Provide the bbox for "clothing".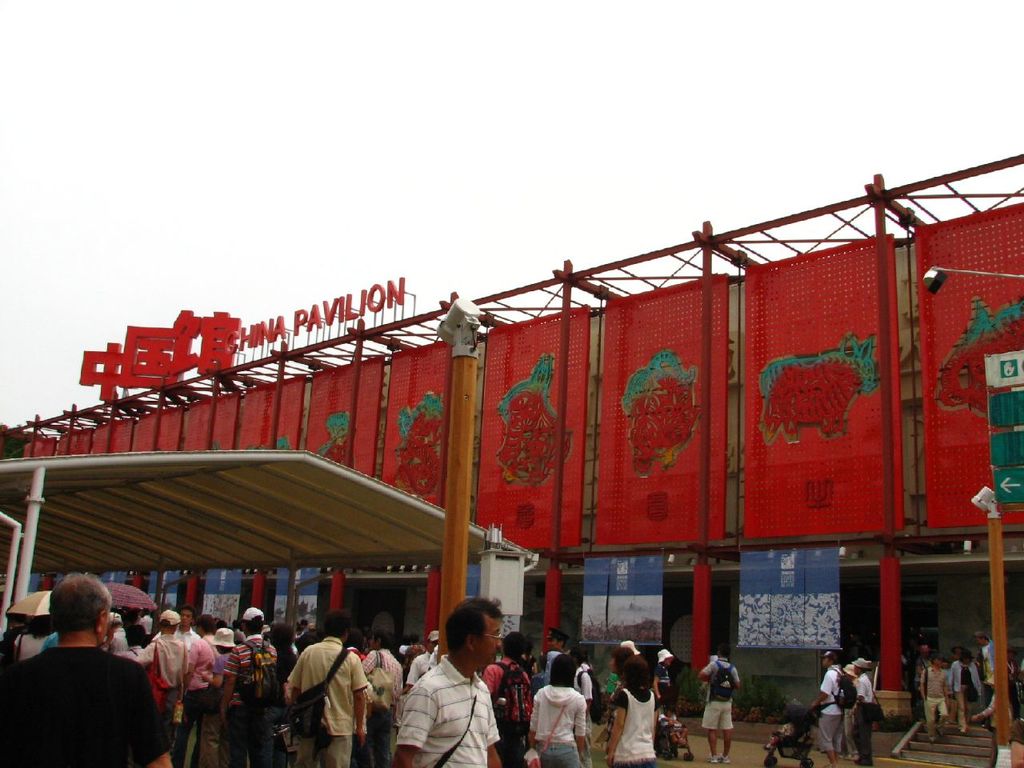
rect(224, 633, 281, 767).
